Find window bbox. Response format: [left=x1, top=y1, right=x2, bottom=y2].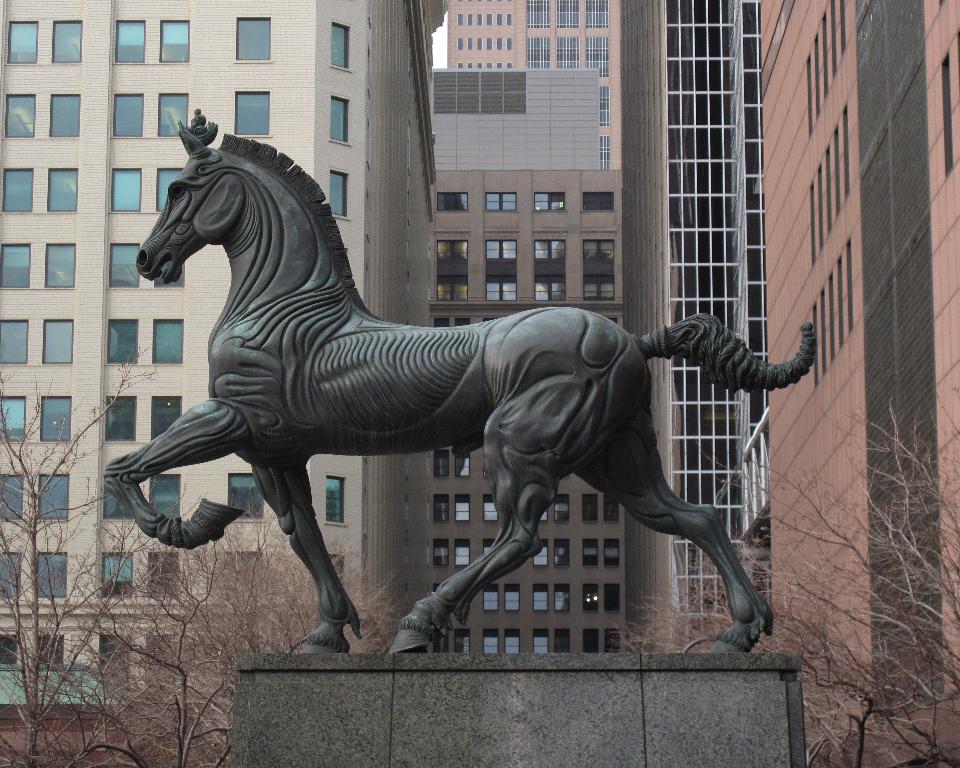
[left=484, top=238, right=519, bottom=259].
